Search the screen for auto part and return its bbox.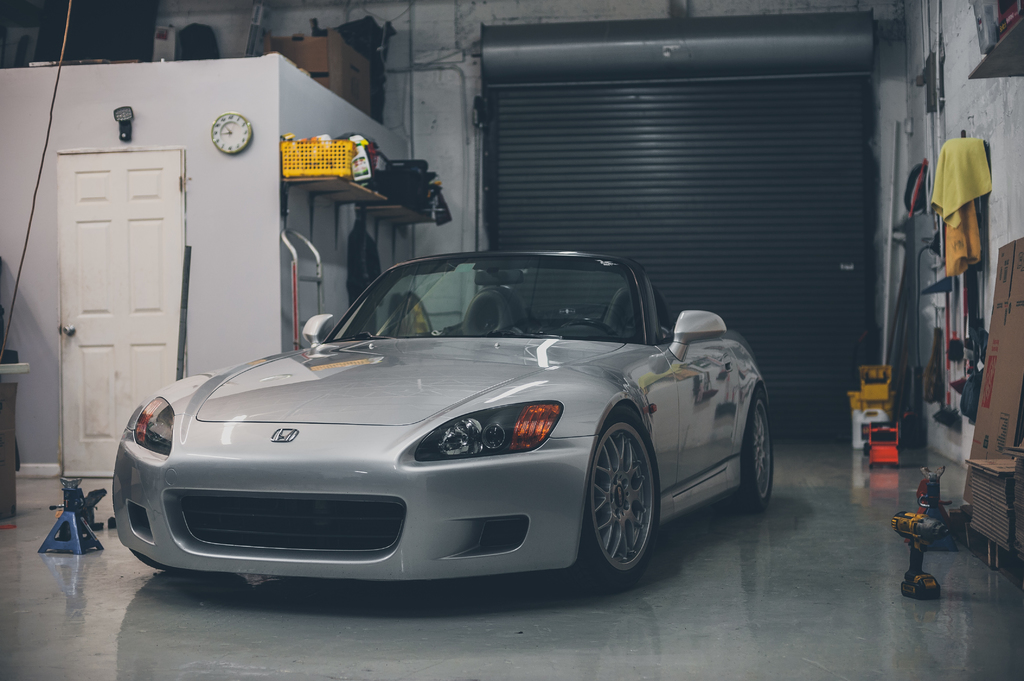
Found: <box>122,498,156,539</box>.
